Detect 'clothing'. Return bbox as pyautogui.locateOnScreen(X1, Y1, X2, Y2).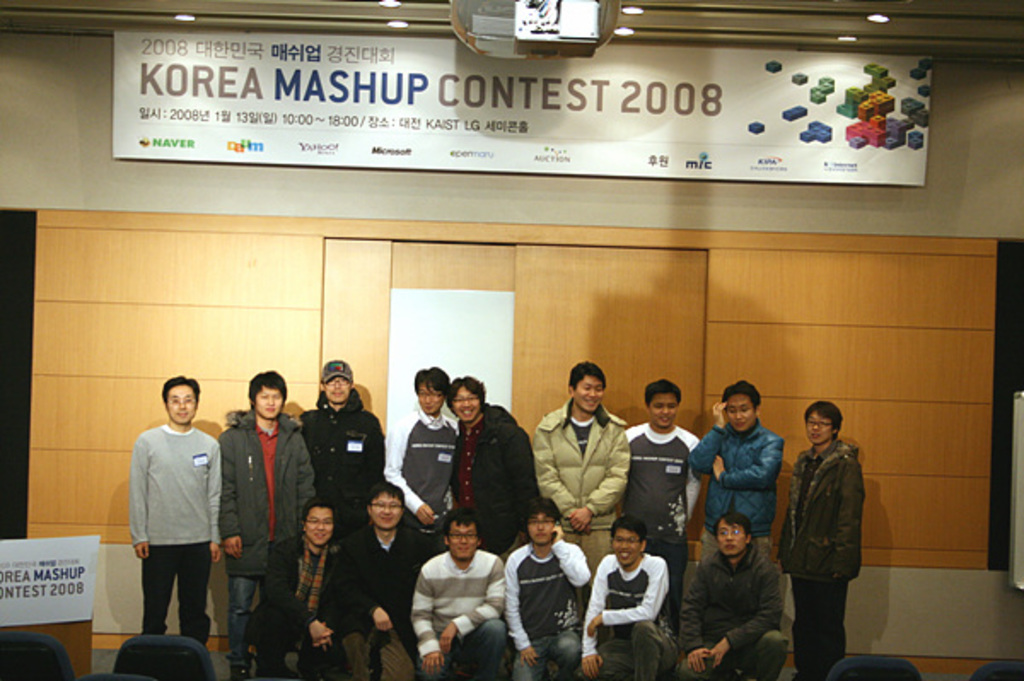
pyautogui.locateOnScreen(582, 555, 678, 679).
